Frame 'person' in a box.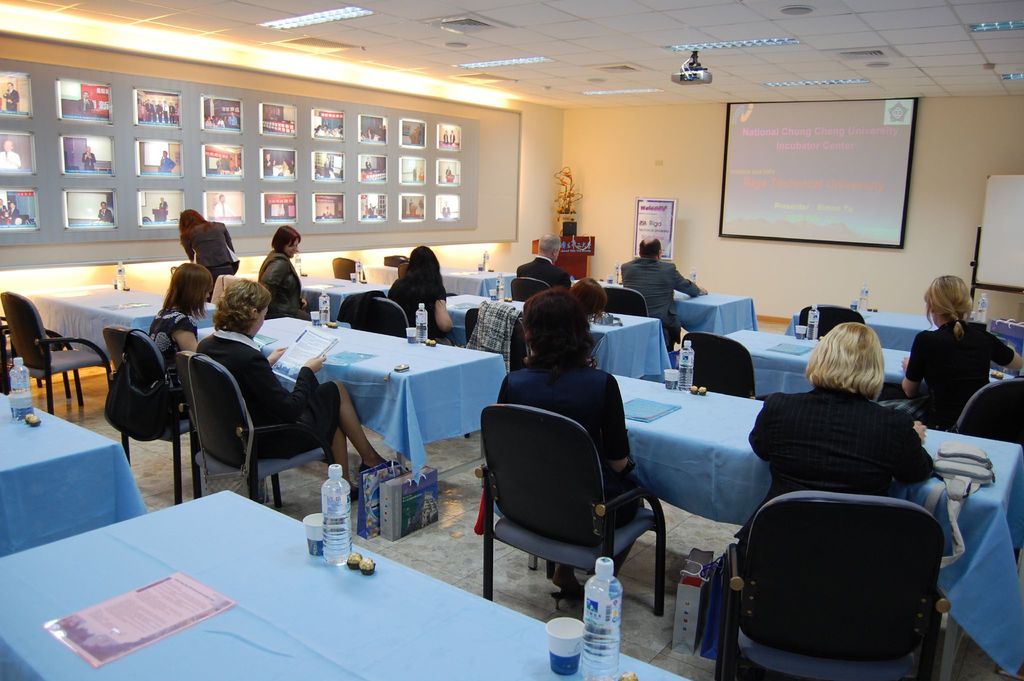
(x1=411, y1=125, x2=421, y2=145).
